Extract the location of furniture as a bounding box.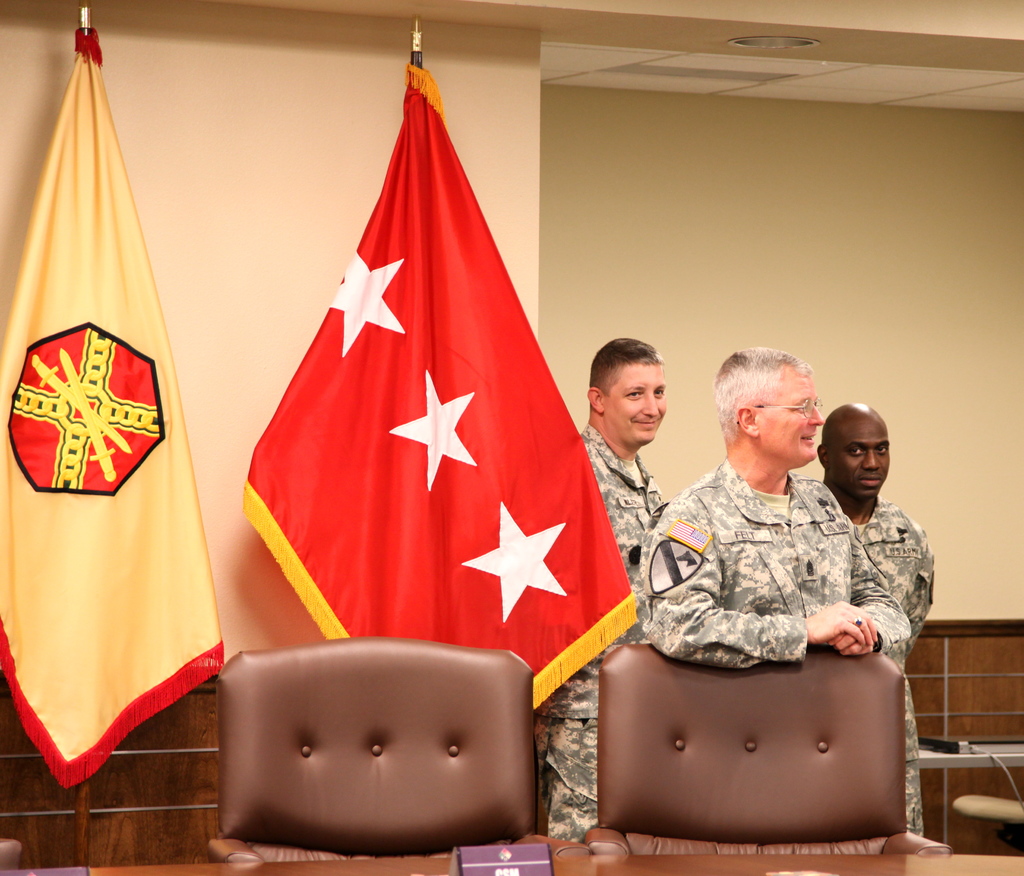
box(584, 644, 955, 857).
